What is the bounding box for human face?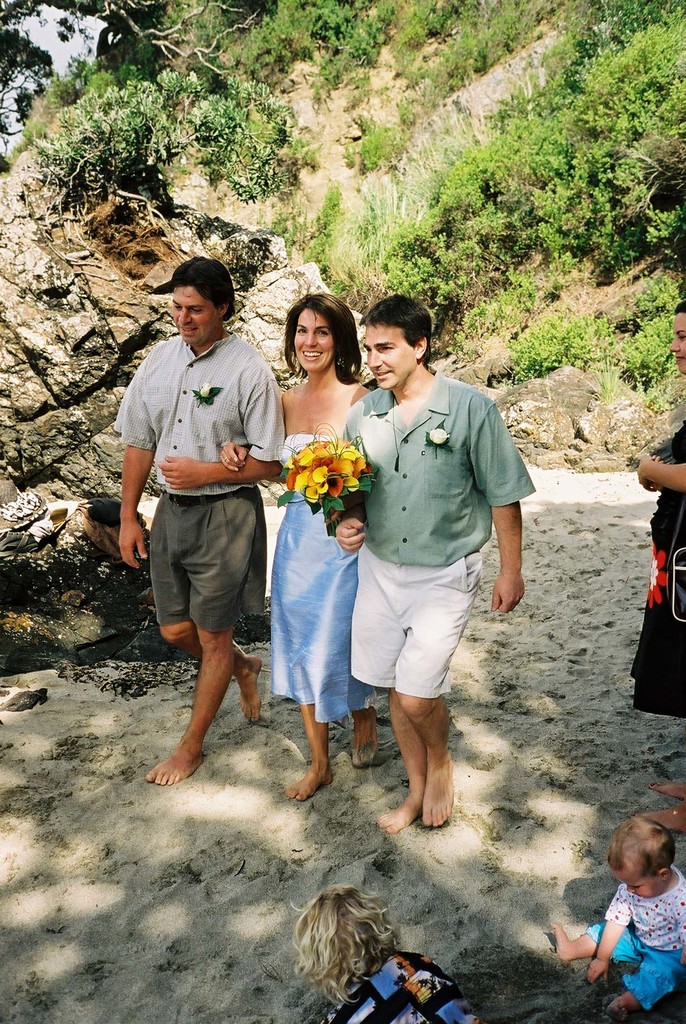
(364, 323, 420, 389).
